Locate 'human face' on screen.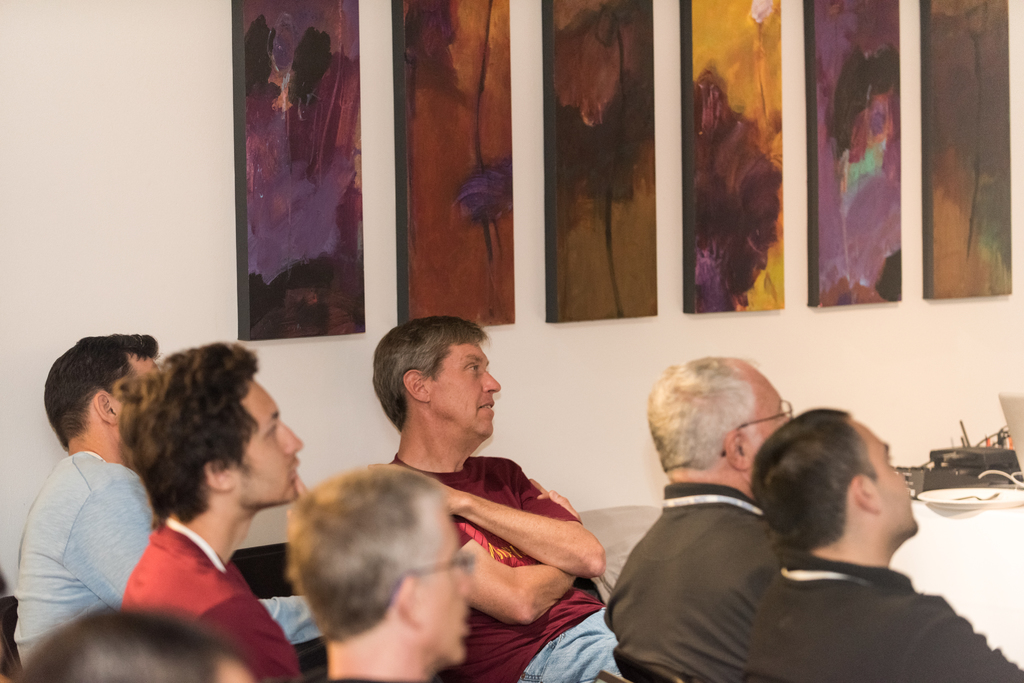
On screen at box(433, 344, 502, 441).
